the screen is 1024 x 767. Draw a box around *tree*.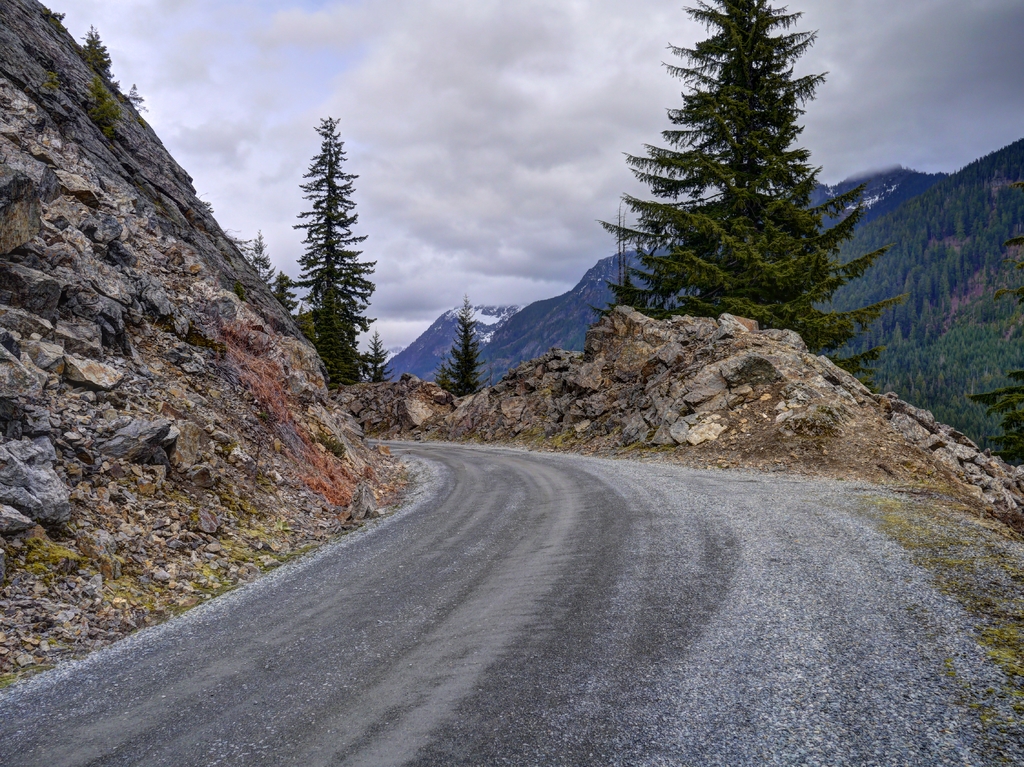
crop(72, 22, 143, 116).
